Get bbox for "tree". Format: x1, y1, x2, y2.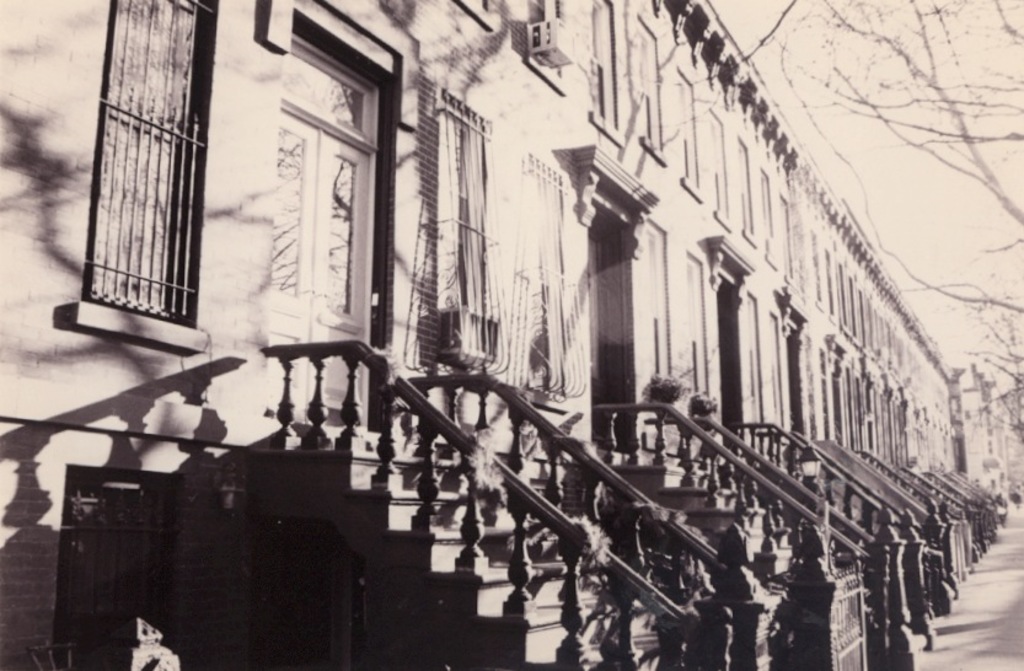
661, 0, 1023, 446.
